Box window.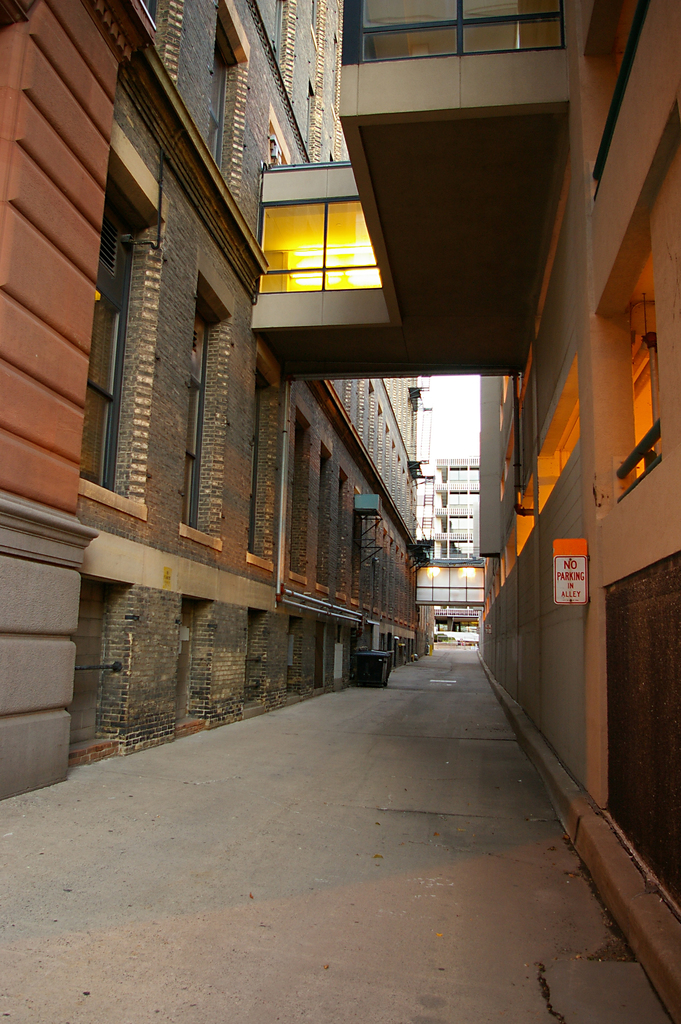
<region>63, 573, 133, 760</region>.
